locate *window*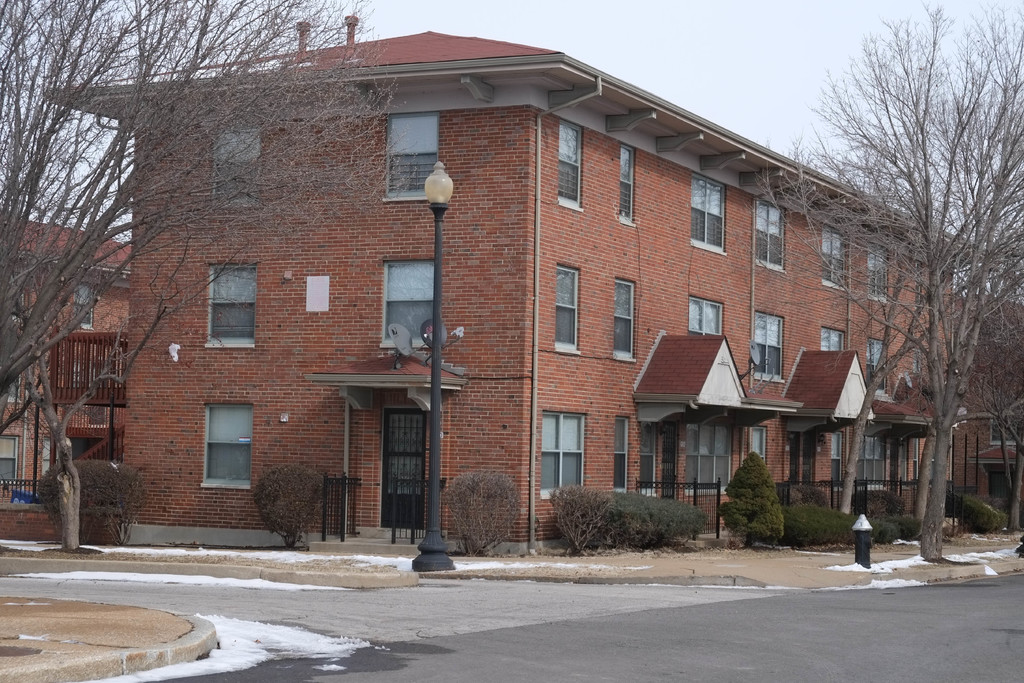
left=867, top=242, right=891, bottom=295
